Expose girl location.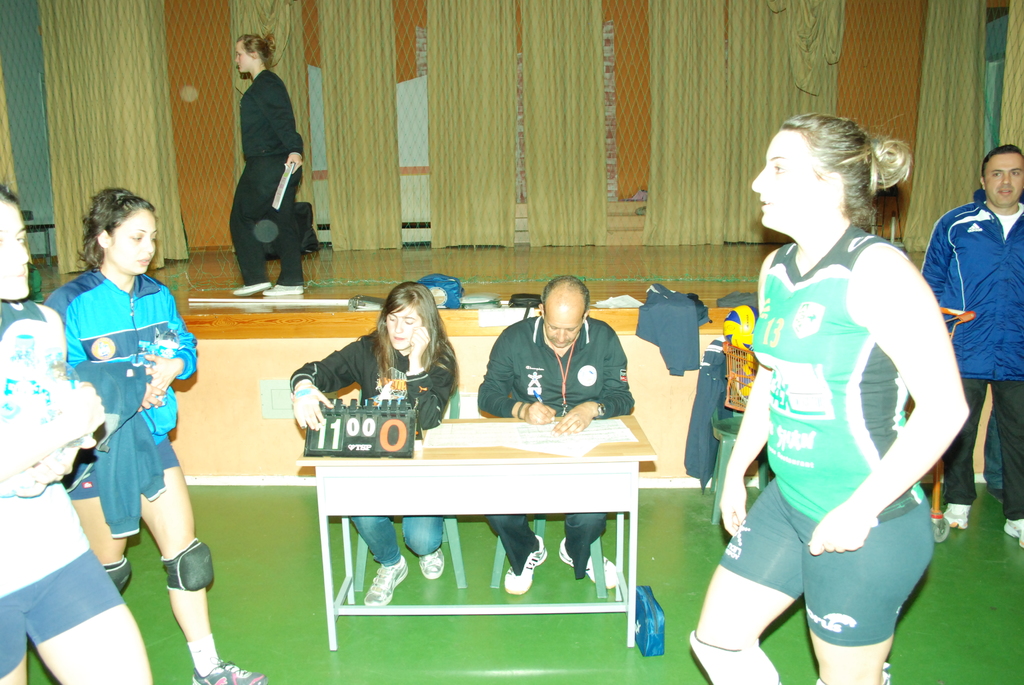
Exposed at <bbox>686, 112, 979, 684</bbox>.
